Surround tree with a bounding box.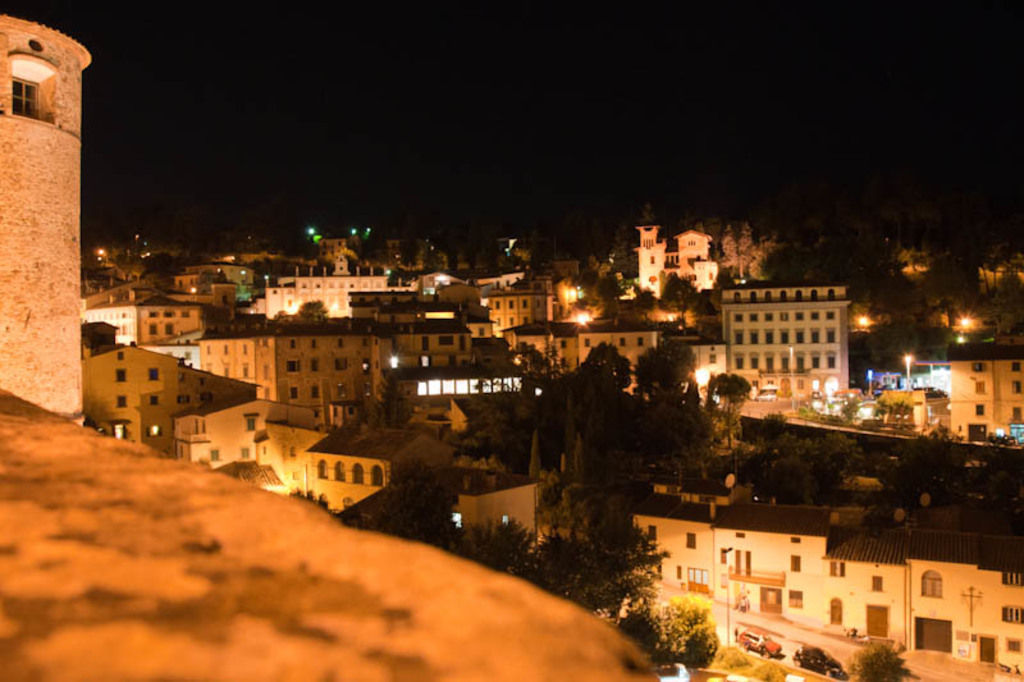
{"left": 705, "top": 370, "right": 755, "bottom": 453}.
